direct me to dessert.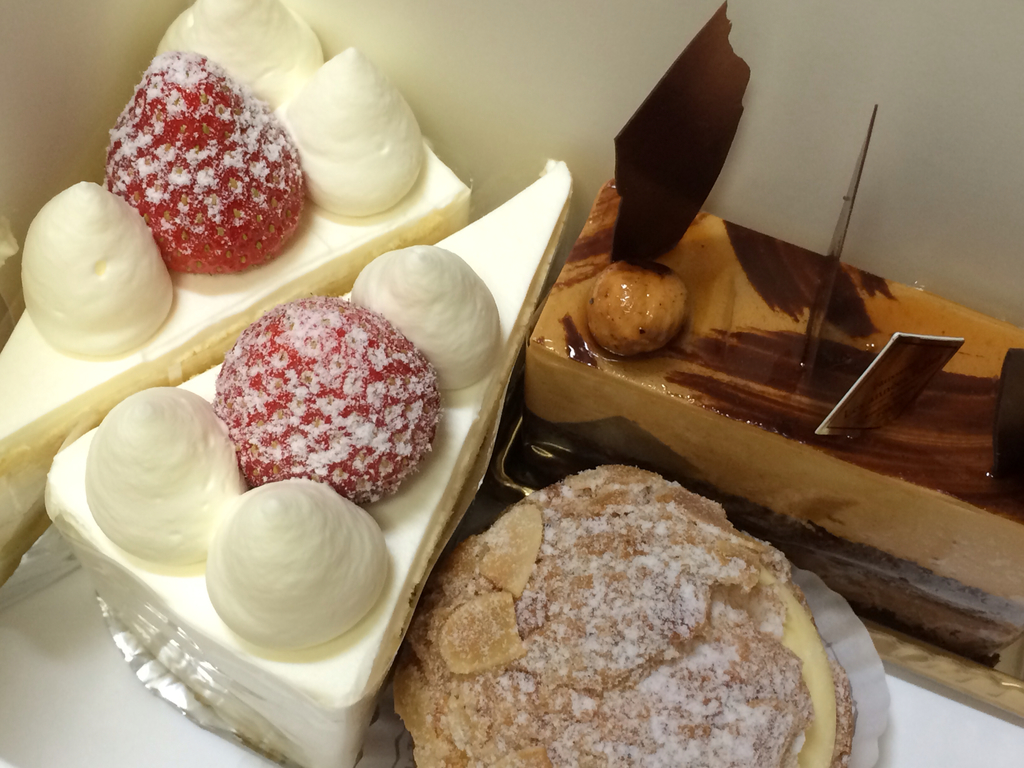
Direction: x1=524 y1=180 x2=1023 y2=639.
